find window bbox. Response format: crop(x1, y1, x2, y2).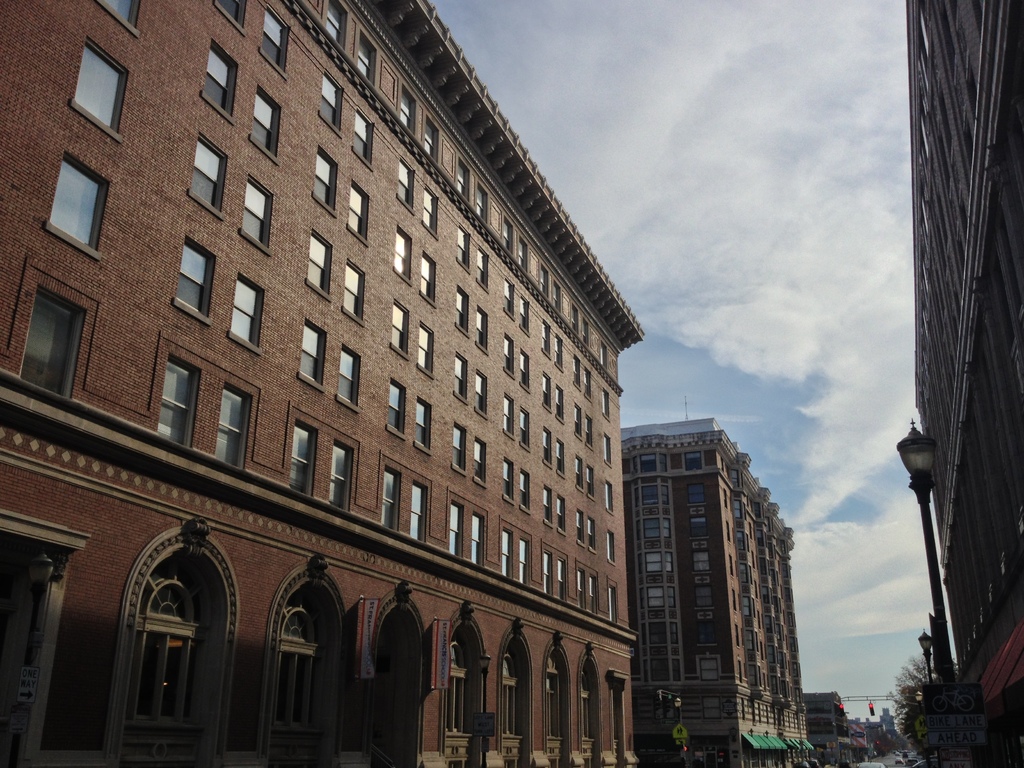
crop(150, 353, 198, 454).
